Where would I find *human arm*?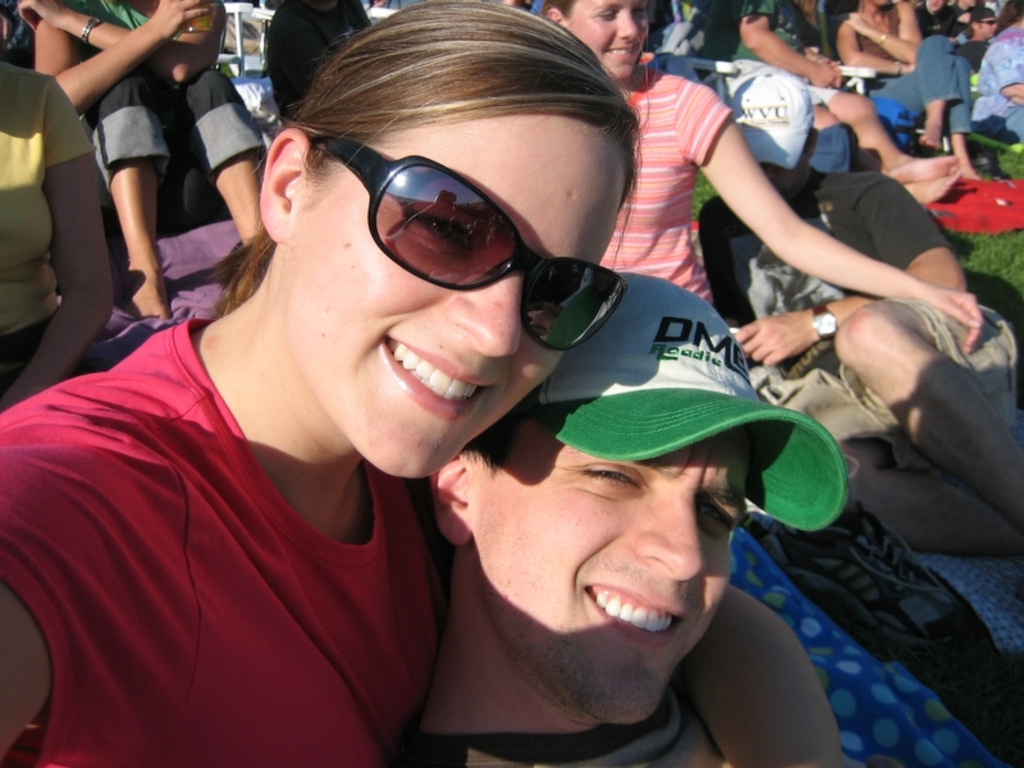
At {"left": 689, "top": 87, "right": 980, "bottom": 348}.
